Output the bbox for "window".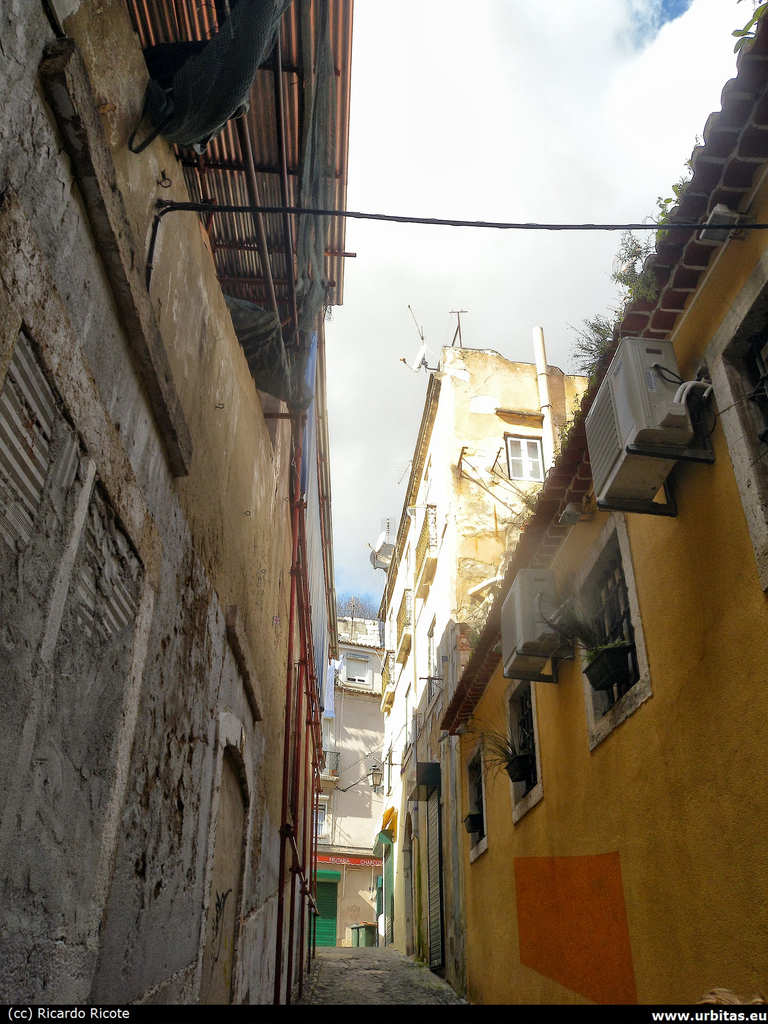
499, 411, 569, 486.
